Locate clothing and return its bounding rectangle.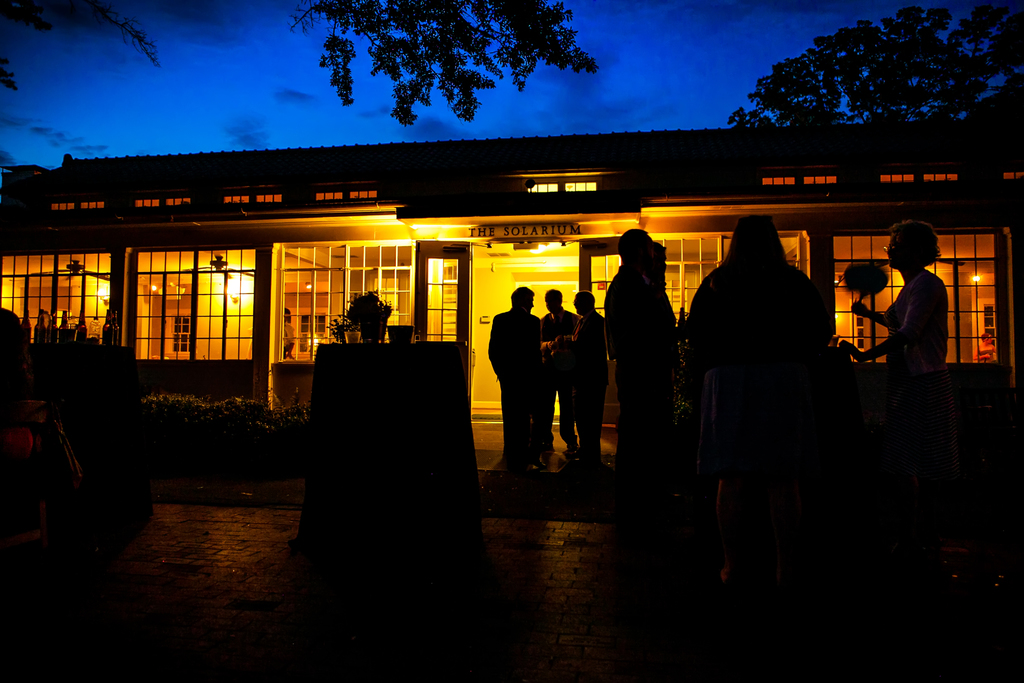
detection(2, 306, 24, 475).
